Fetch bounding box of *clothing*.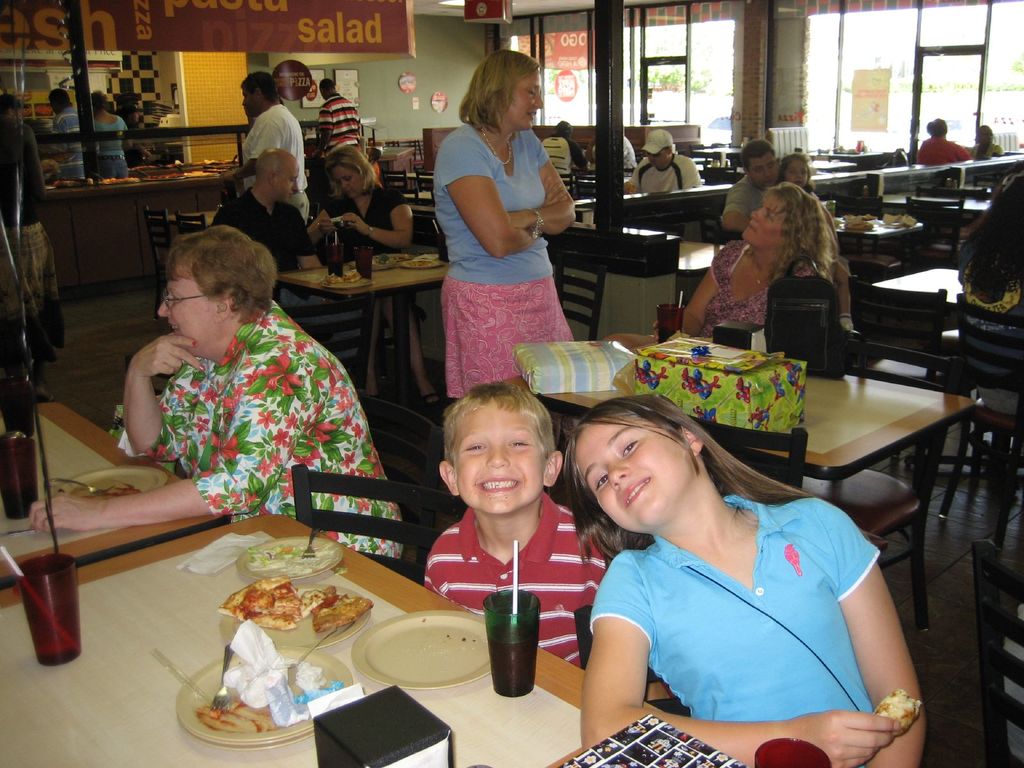
Bbox: 710, 233, 833, 331.
